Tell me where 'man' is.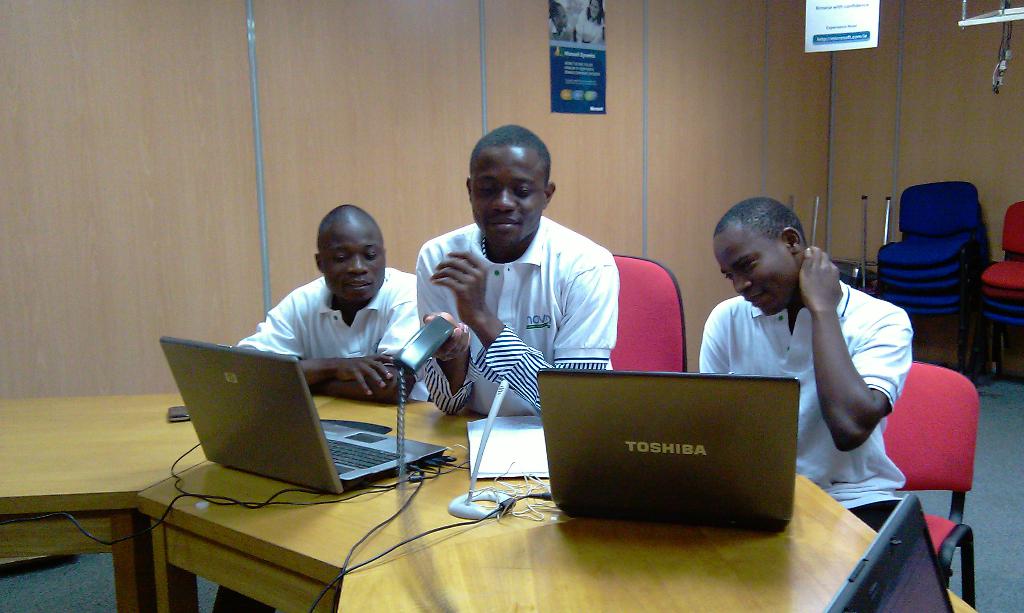
'man' is at 688 199 919 535.
